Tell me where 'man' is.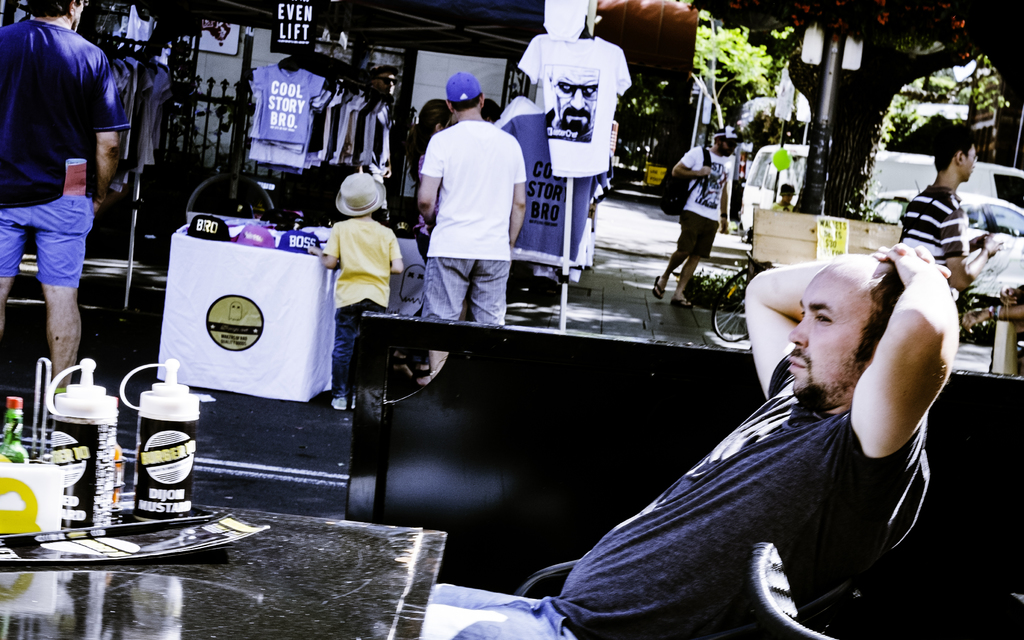
'man' is at 0/0/126/409.
